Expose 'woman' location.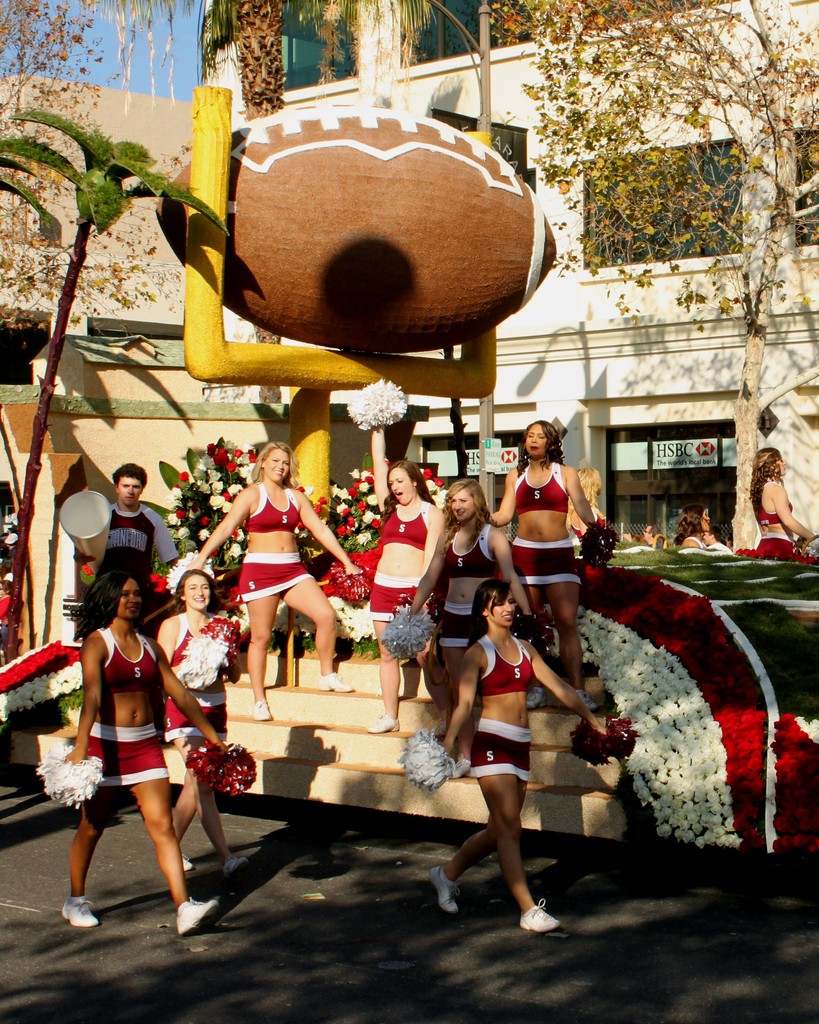
Exposed at 154/568/247/877.
